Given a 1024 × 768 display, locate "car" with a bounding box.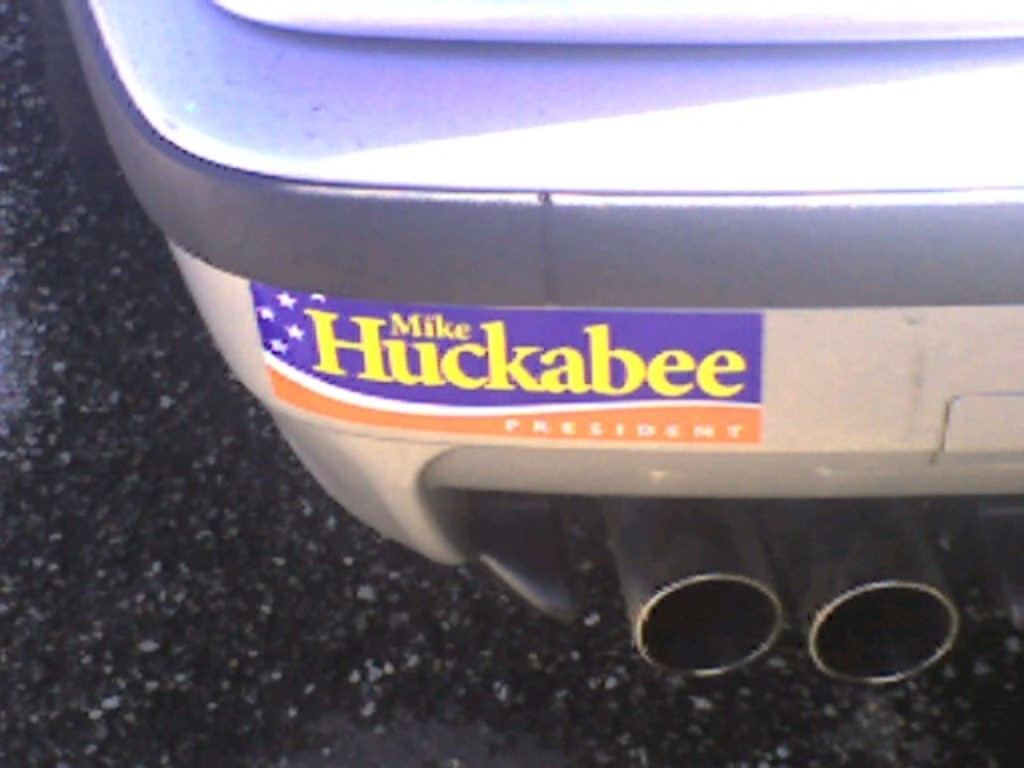
Located: (64, 0, 1022, 677).
